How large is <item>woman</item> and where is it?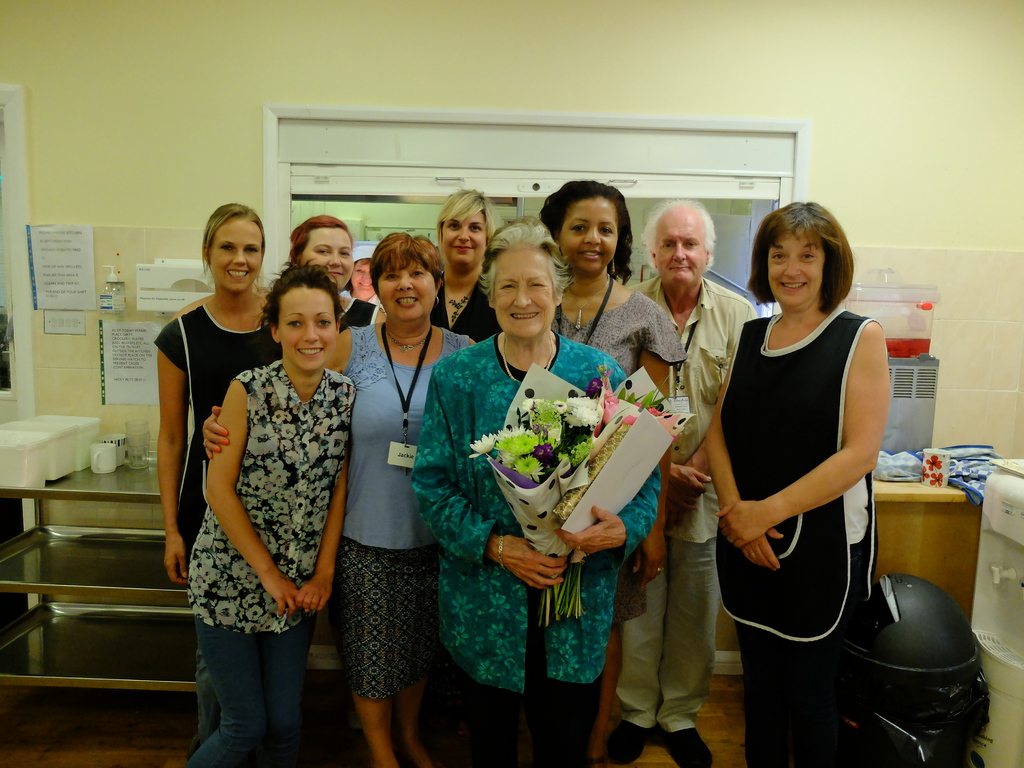
Bounding box: rect(706, 202, 888, 767).
